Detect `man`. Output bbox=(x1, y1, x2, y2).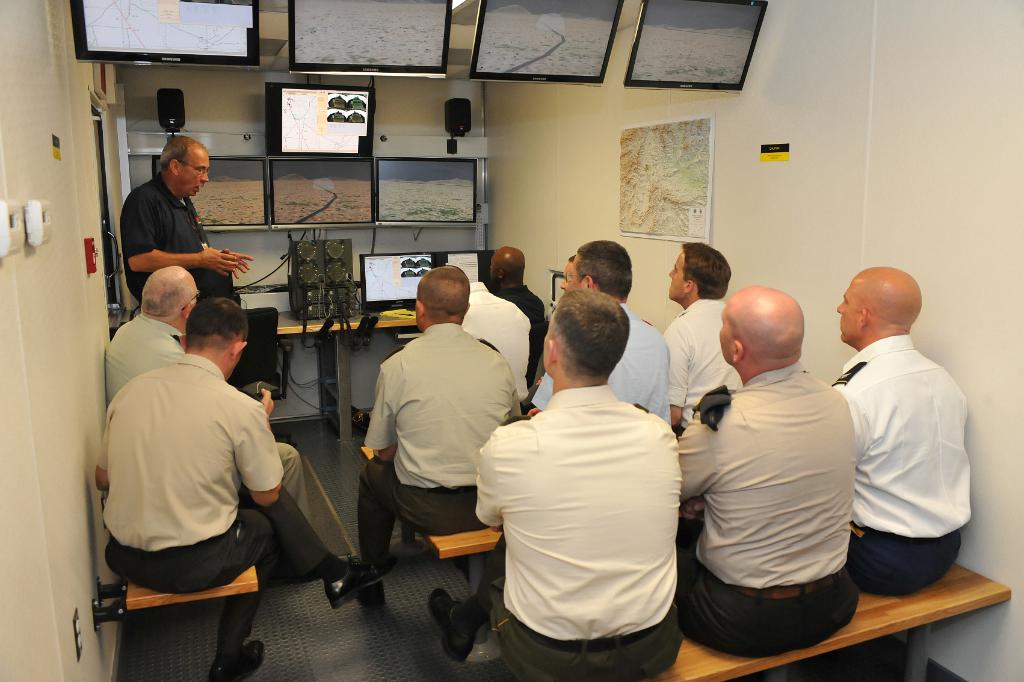
bbox=(99, 298, 399, 681).
